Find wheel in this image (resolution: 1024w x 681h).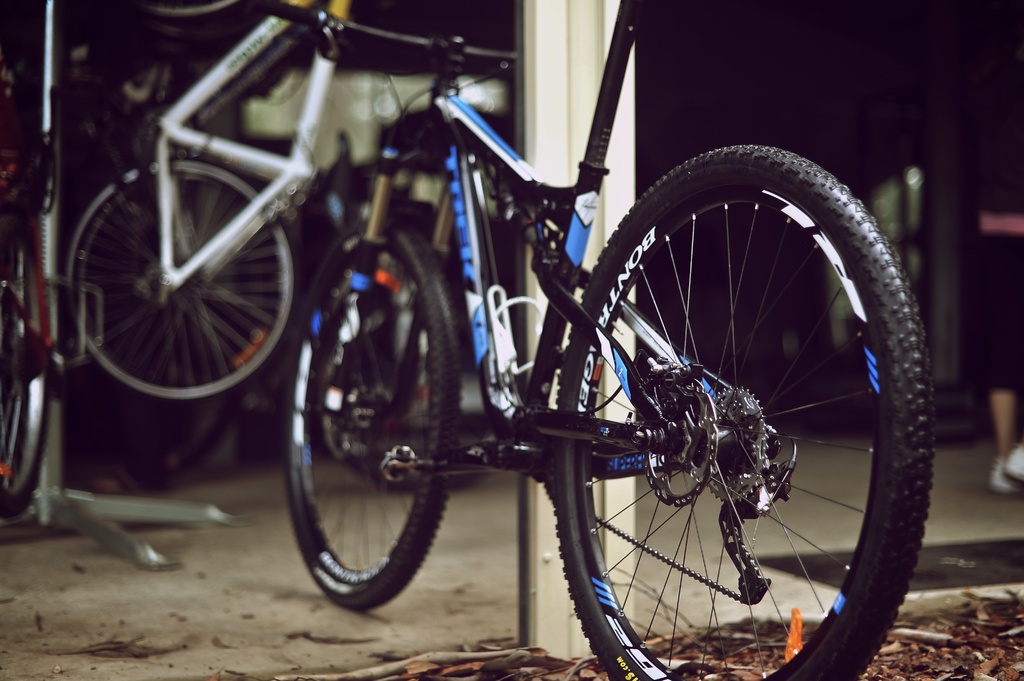
<box>61,157,298,406</box>.
